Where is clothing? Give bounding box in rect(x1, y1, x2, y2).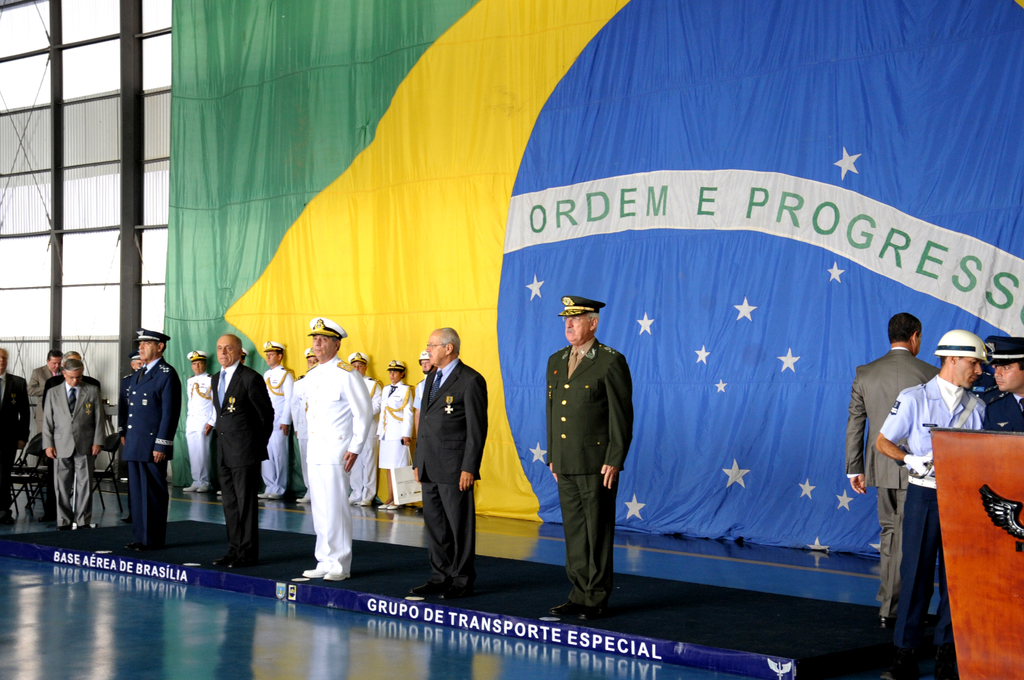
rect(184, 366, 215, 492).
